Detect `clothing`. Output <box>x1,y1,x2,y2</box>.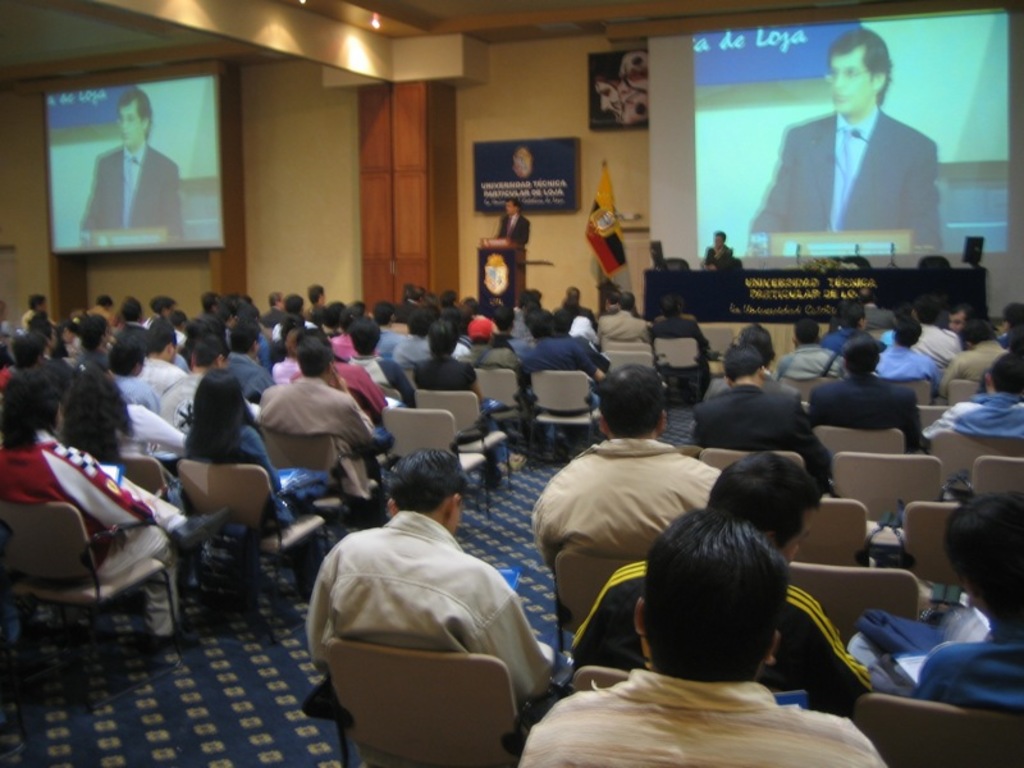
<box>768,70,948,264</box>.
